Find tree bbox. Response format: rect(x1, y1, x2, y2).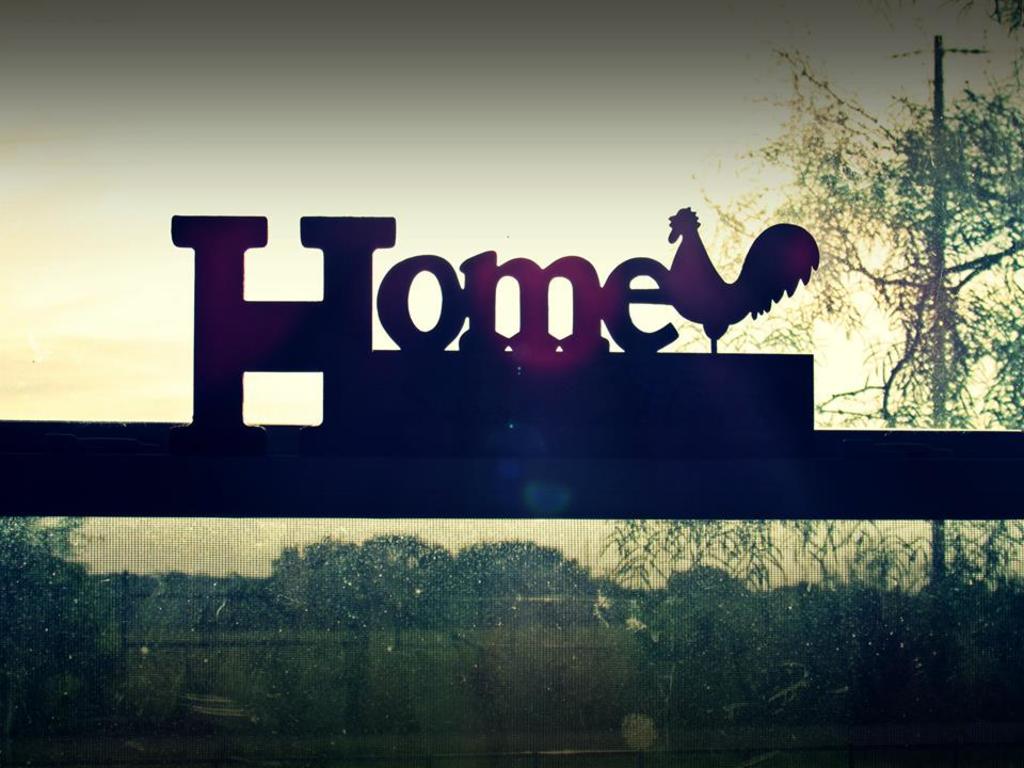
rect(0, 511, 80, 608).
